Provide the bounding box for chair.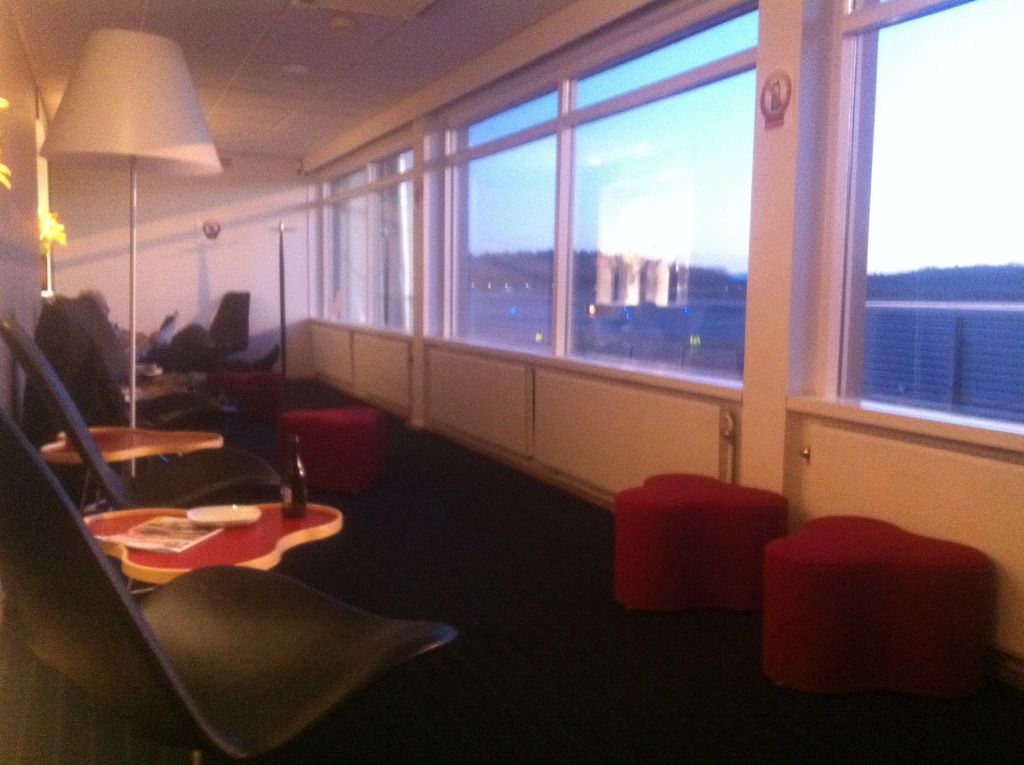
locate(0, 305, 287, 509).
